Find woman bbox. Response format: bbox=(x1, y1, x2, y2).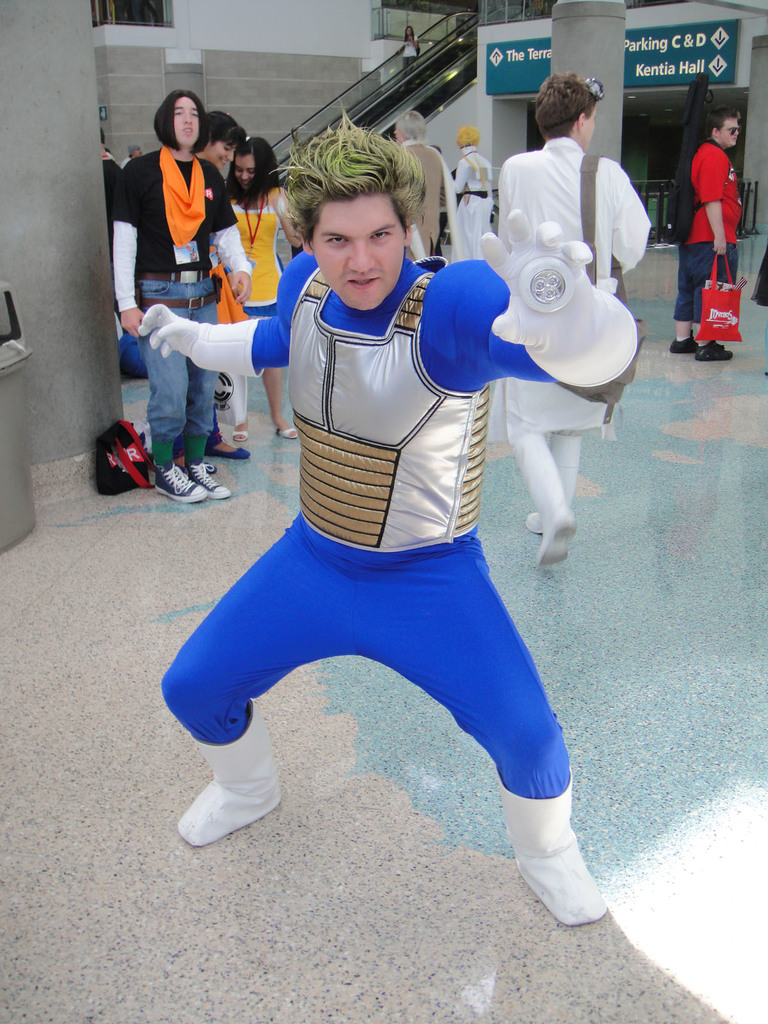
bbox=(224, 131, 308, 436).
